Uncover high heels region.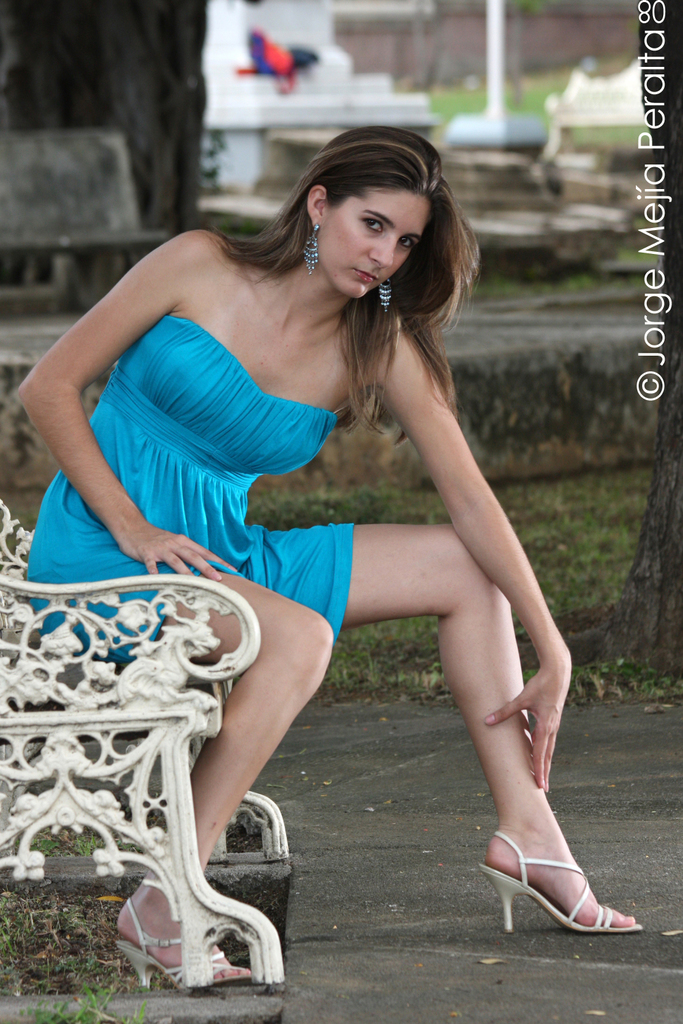
Uncovered: bbox(116, 897, 251, 991).
